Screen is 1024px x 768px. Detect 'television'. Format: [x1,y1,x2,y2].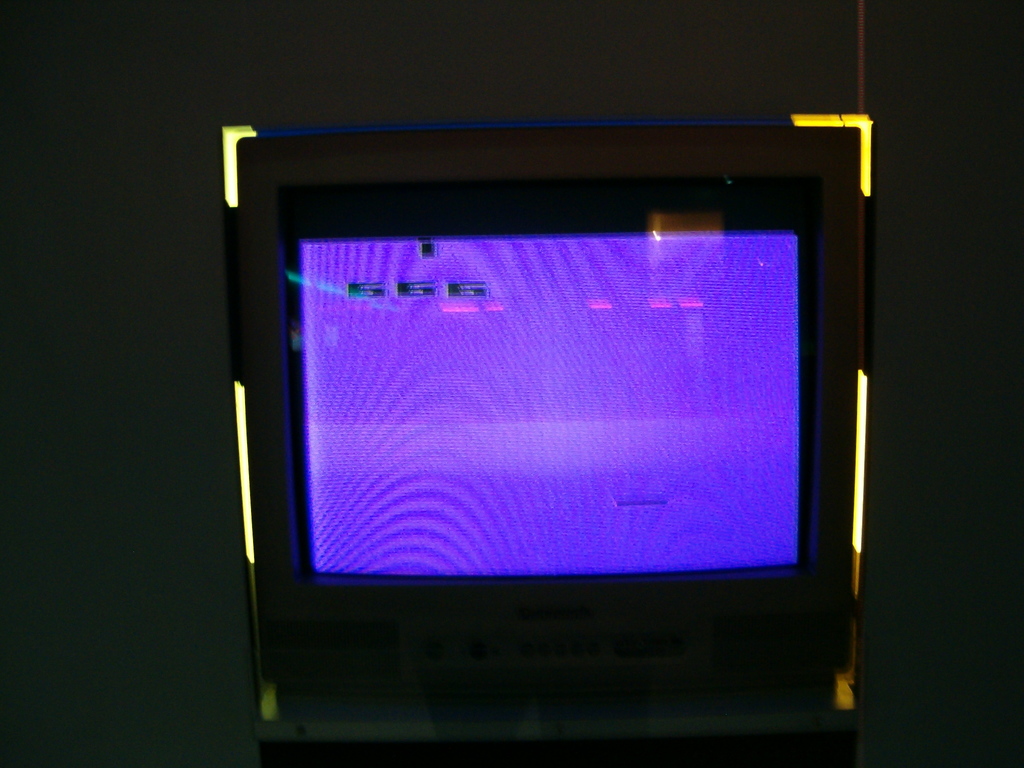
[222,114,876,694].
